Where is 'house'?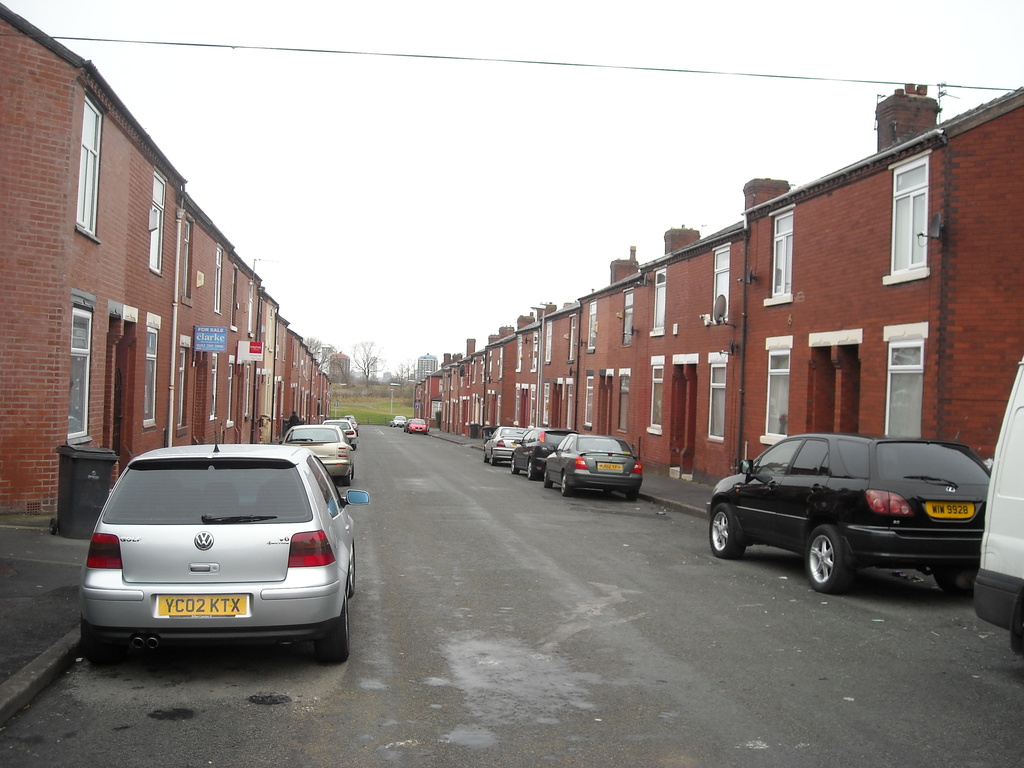
{"x1": 10, "y1": 54, "x2": 339, "y2": 482}.
